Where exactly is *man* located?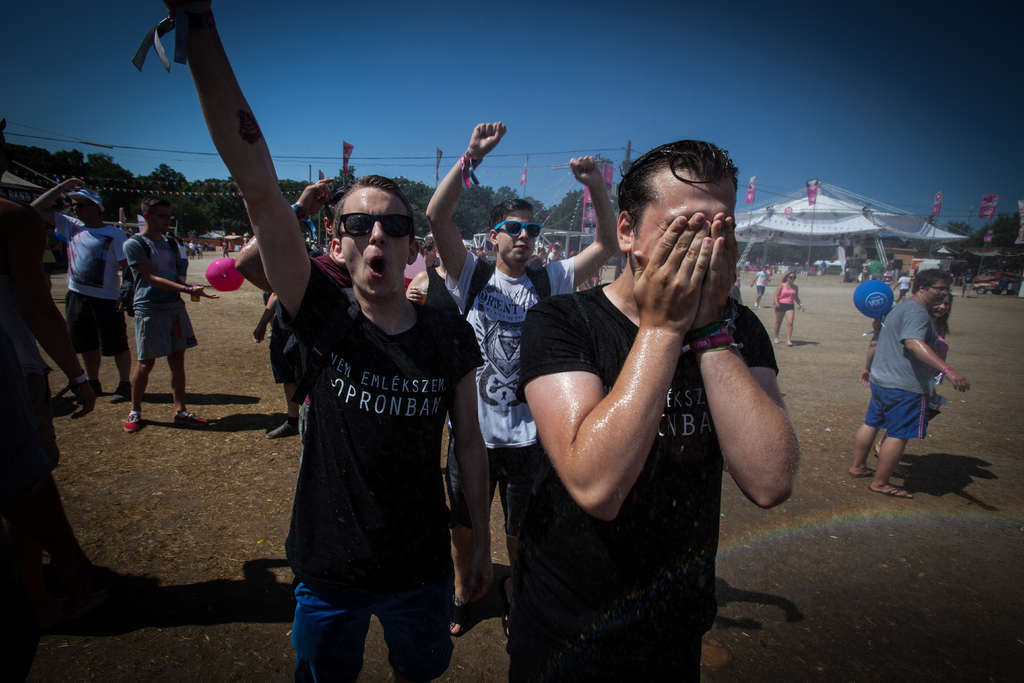
Its bounding box is 133 0 492 681.
